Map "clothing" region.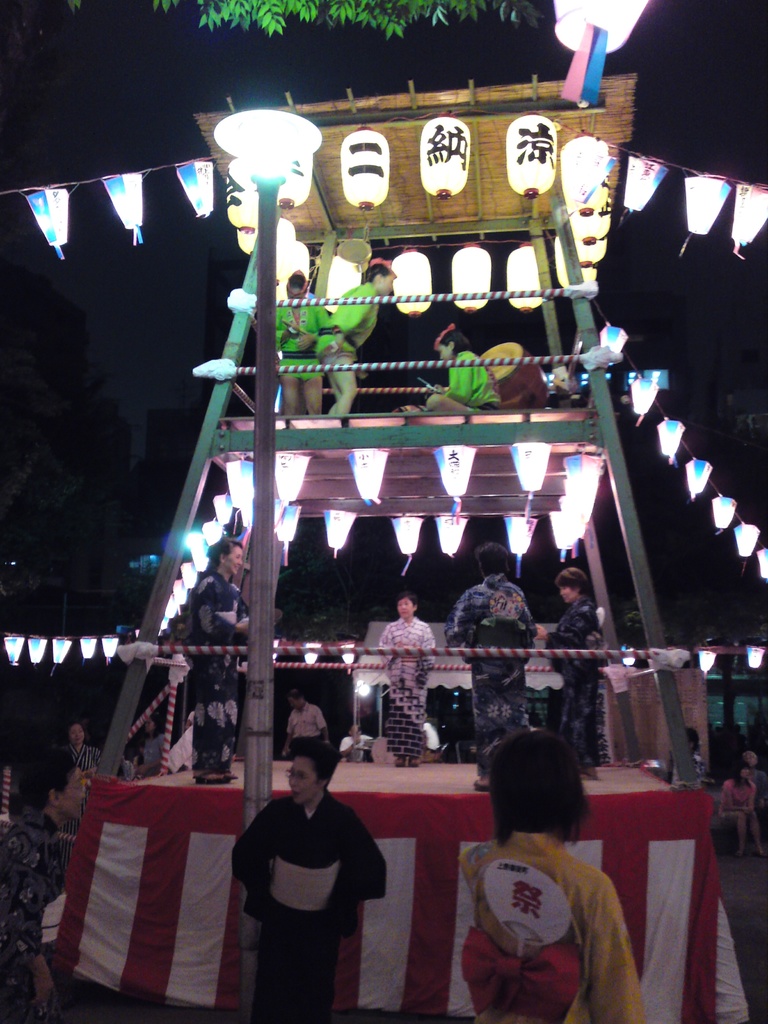
Mapped to BBox(446, 579, 545, 754).
